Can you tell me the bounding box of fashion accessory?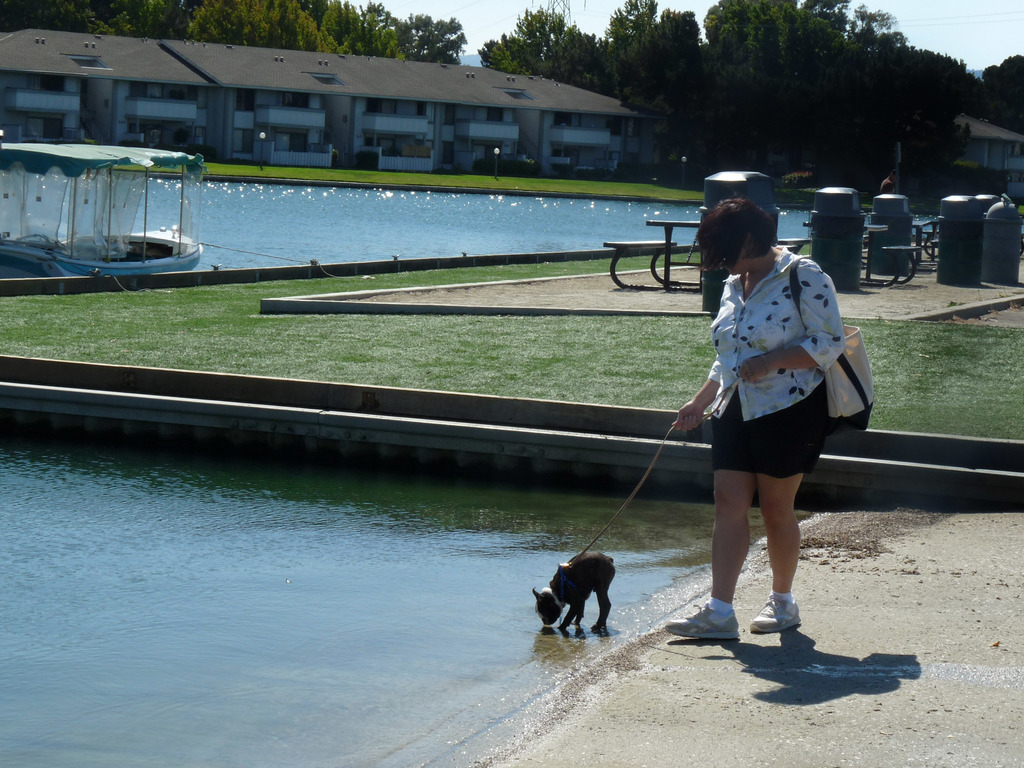
Rect(545, 378, 739, 609).
